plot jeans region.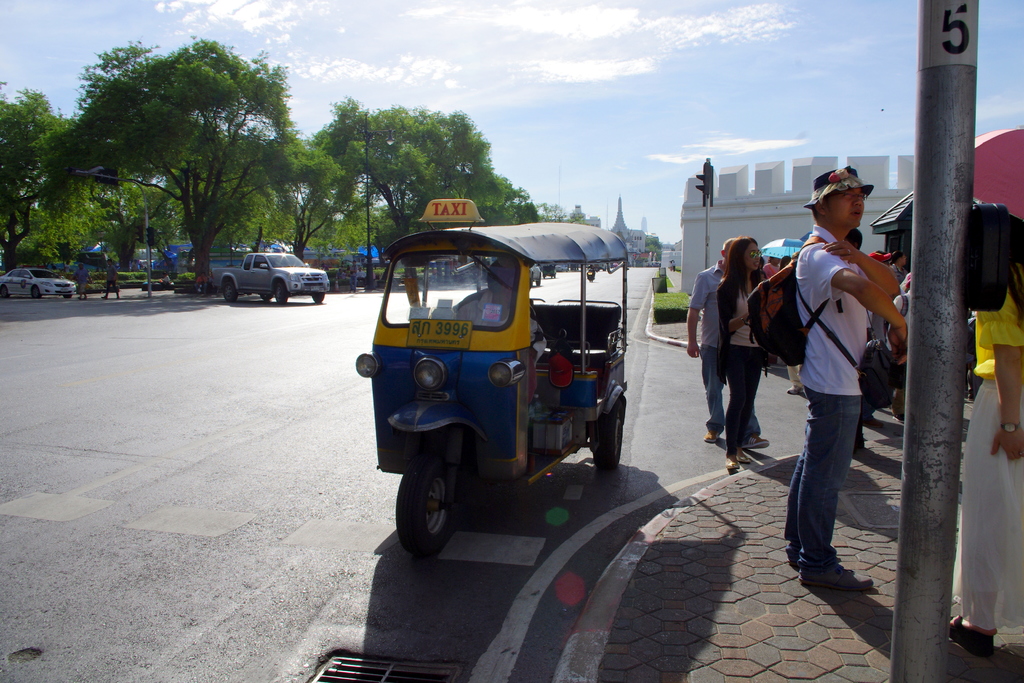
Plotted at {"x1": 790, "y1": 388, "x2": 879, "y2": 596}.
